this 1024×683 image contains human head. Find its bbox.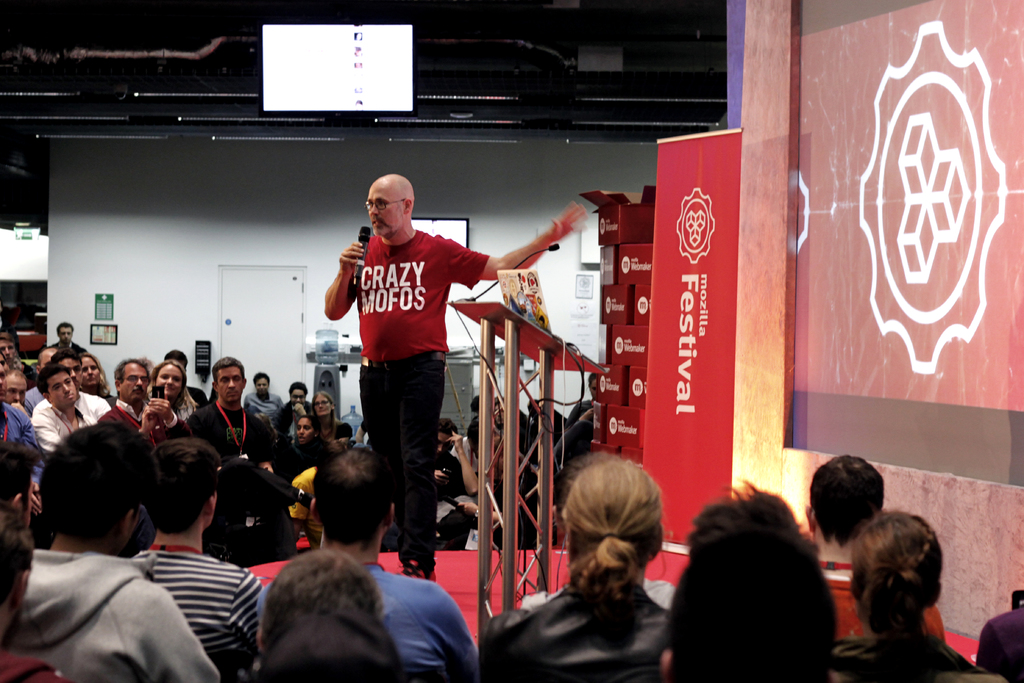
<bbox>148, 436, 226, 541</bbox>.
